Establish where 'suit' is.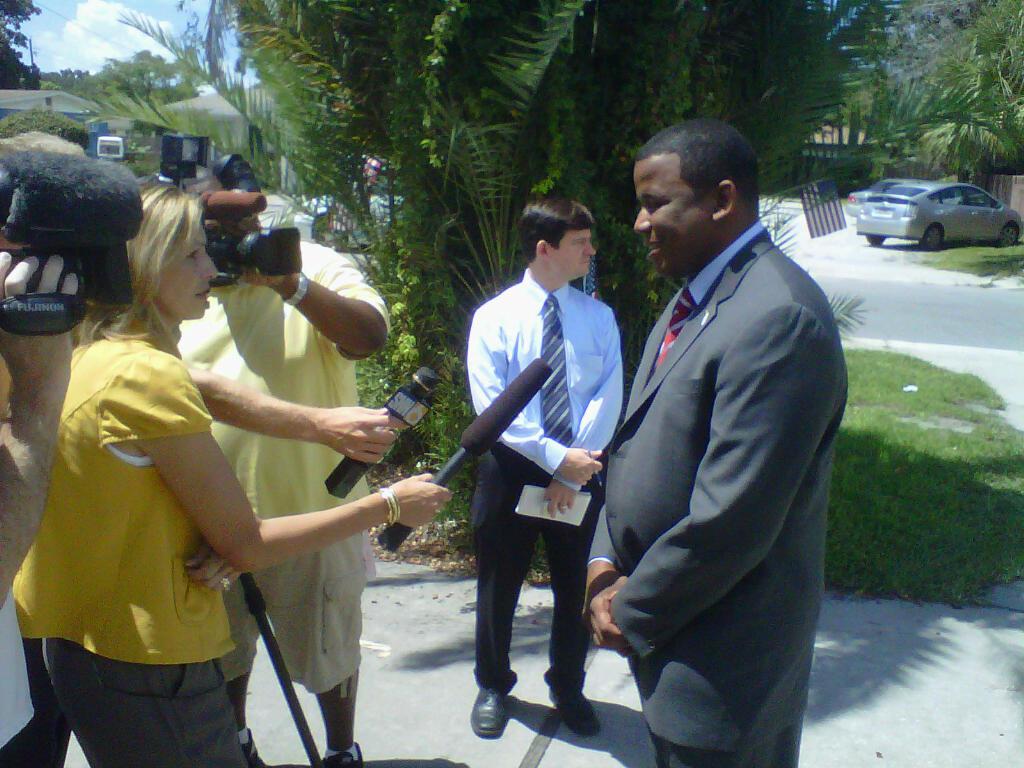
Established at box(580, 134, 837, 748).
